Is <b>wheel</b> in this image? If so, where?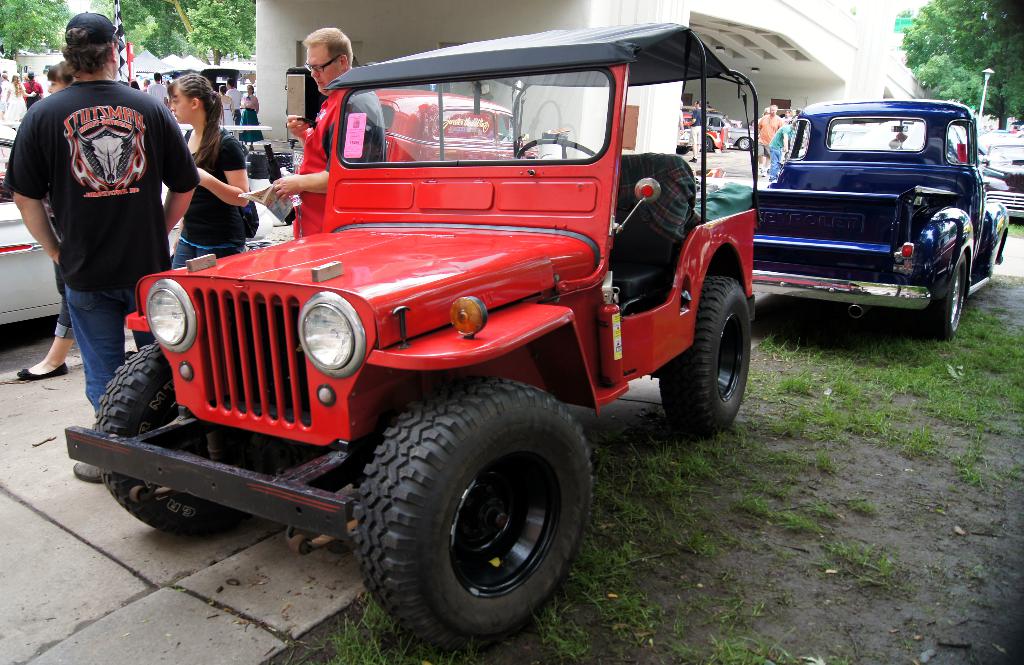
Yes, at 351:372:584:633.
